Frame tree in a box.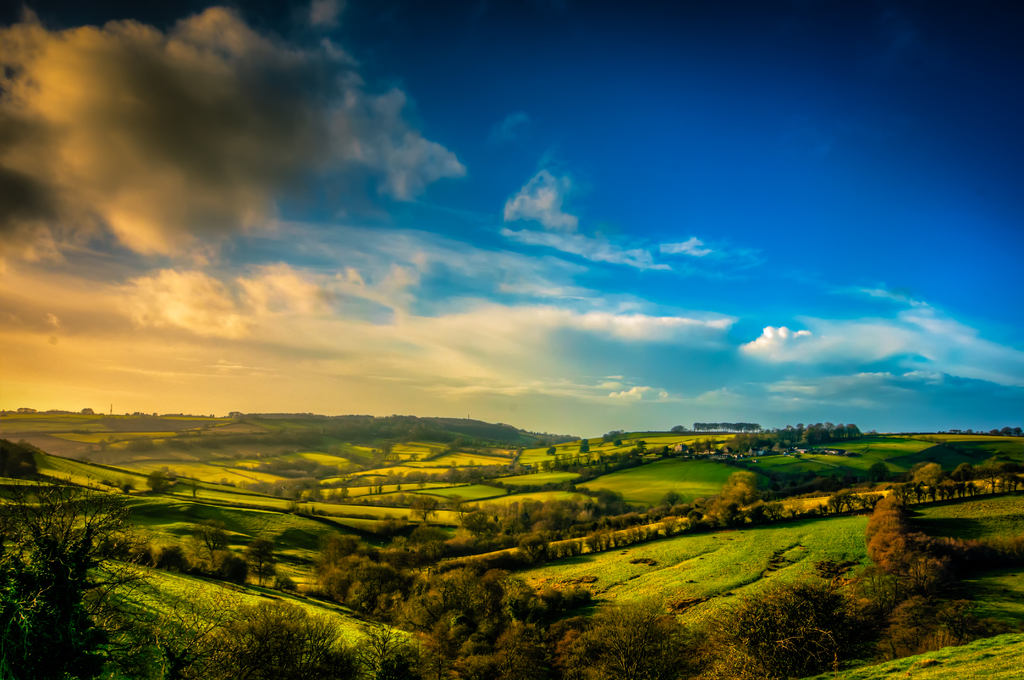
[671,424,689,434].
